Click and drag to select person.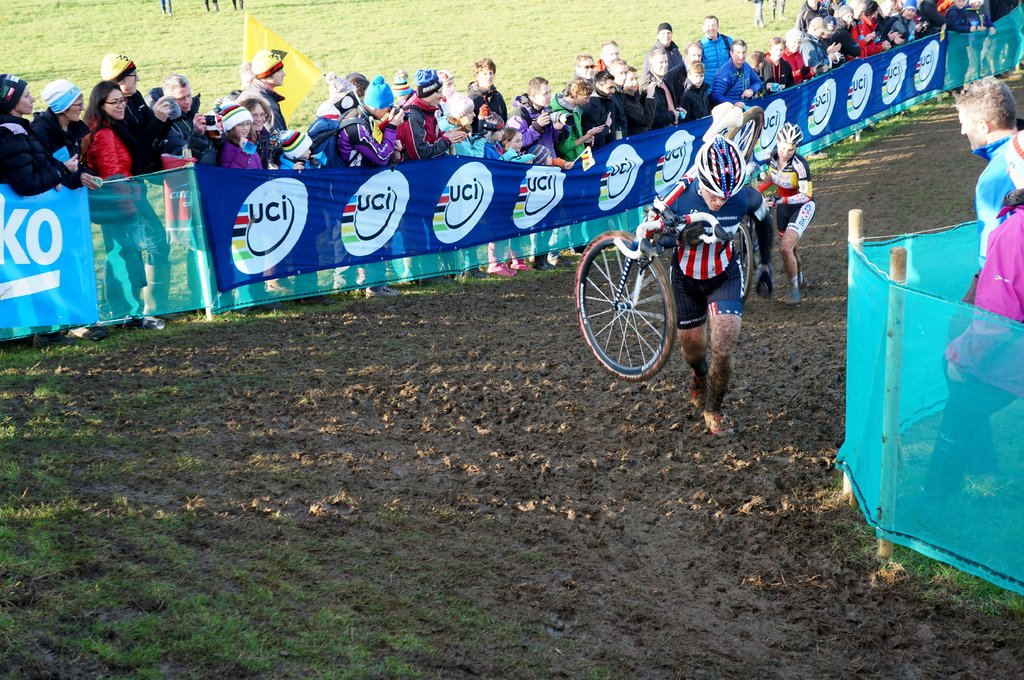
Selection: box=[214, 94, 267, 171].
